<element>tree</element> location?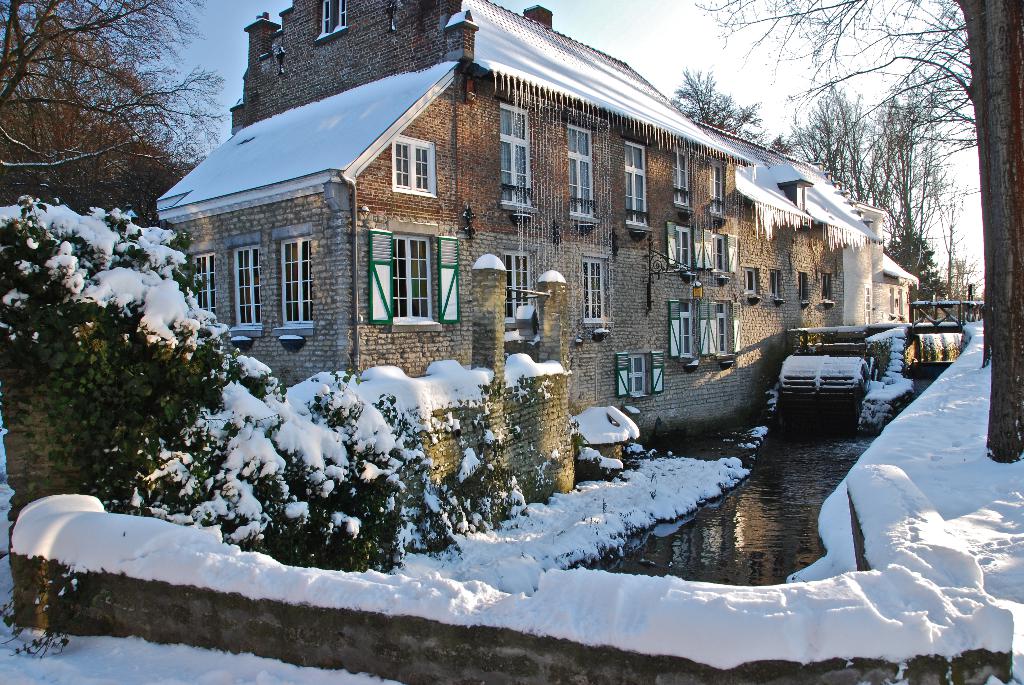
Rect(0, 0, 226, 209)
